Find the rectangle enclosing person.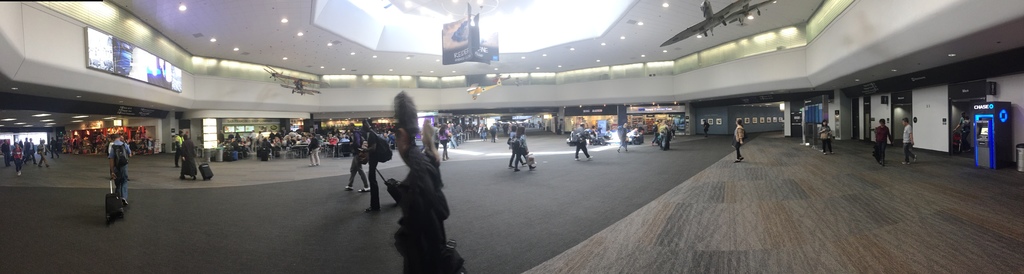
508 121 526 165.
